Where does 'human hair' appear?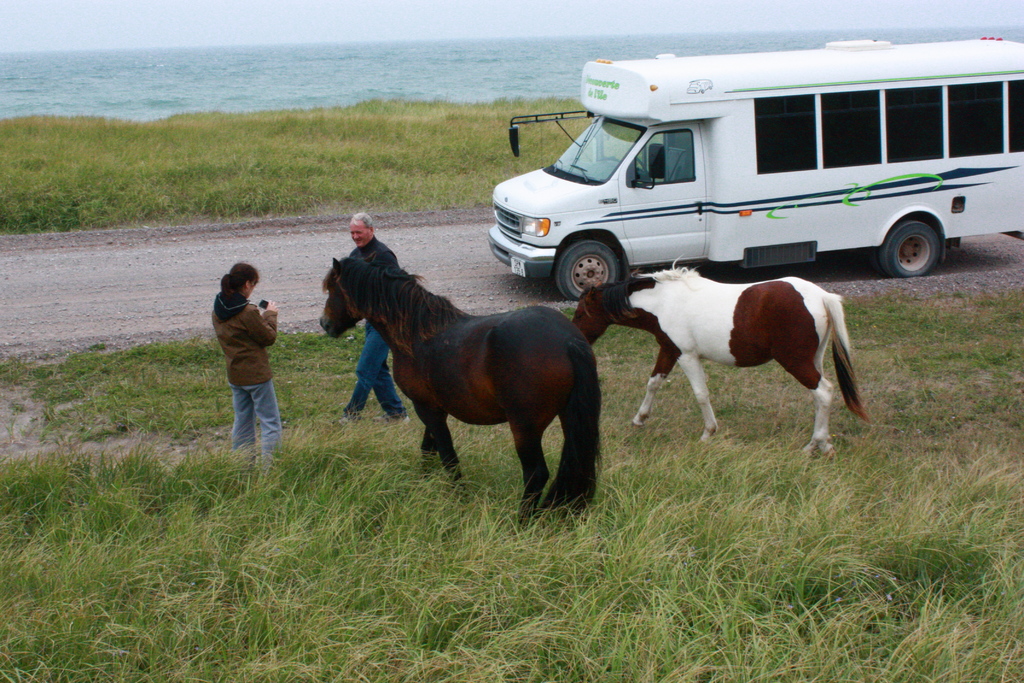
Appears at <bbox>350, 210, 375, 229</bbox>.
